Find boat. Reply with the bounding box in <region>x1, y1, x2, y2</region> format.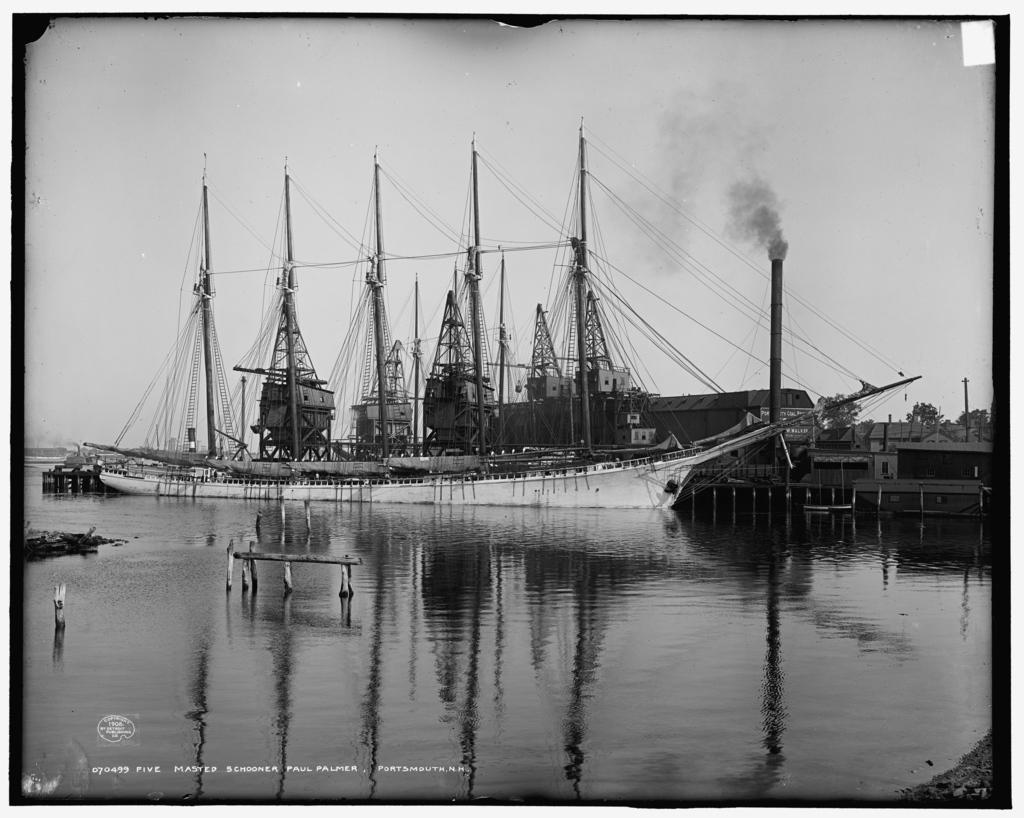
<region>76, 104, 945, 568</region>.
